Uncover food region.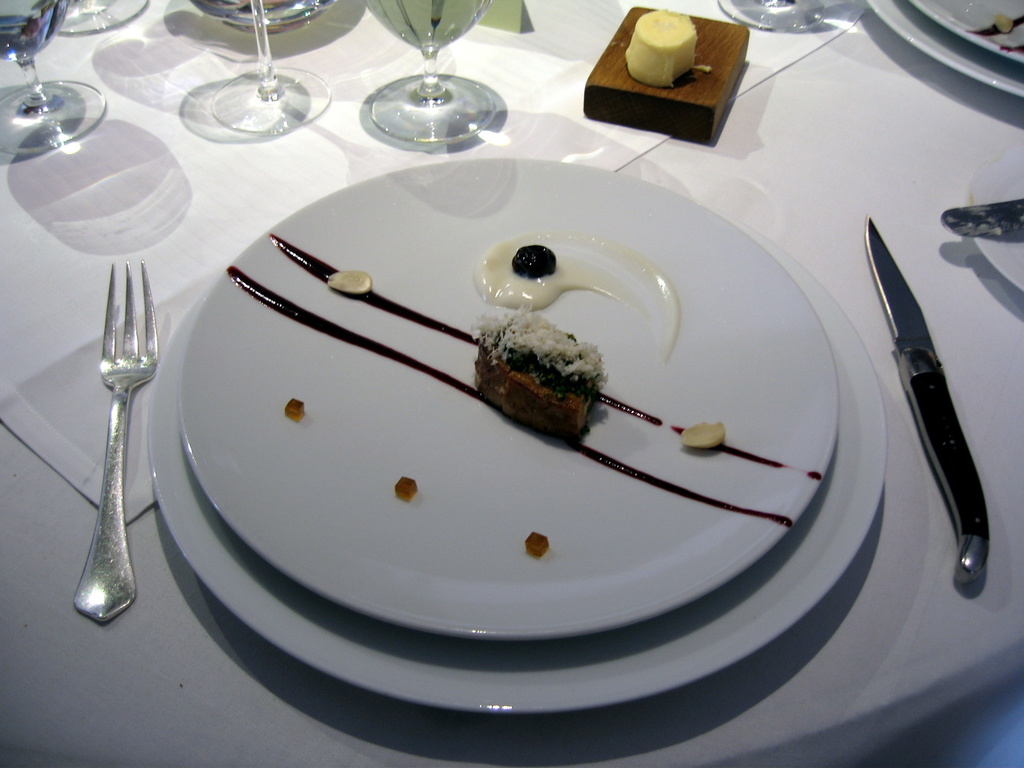
Uncovered: [623, 4, 700, 91].
